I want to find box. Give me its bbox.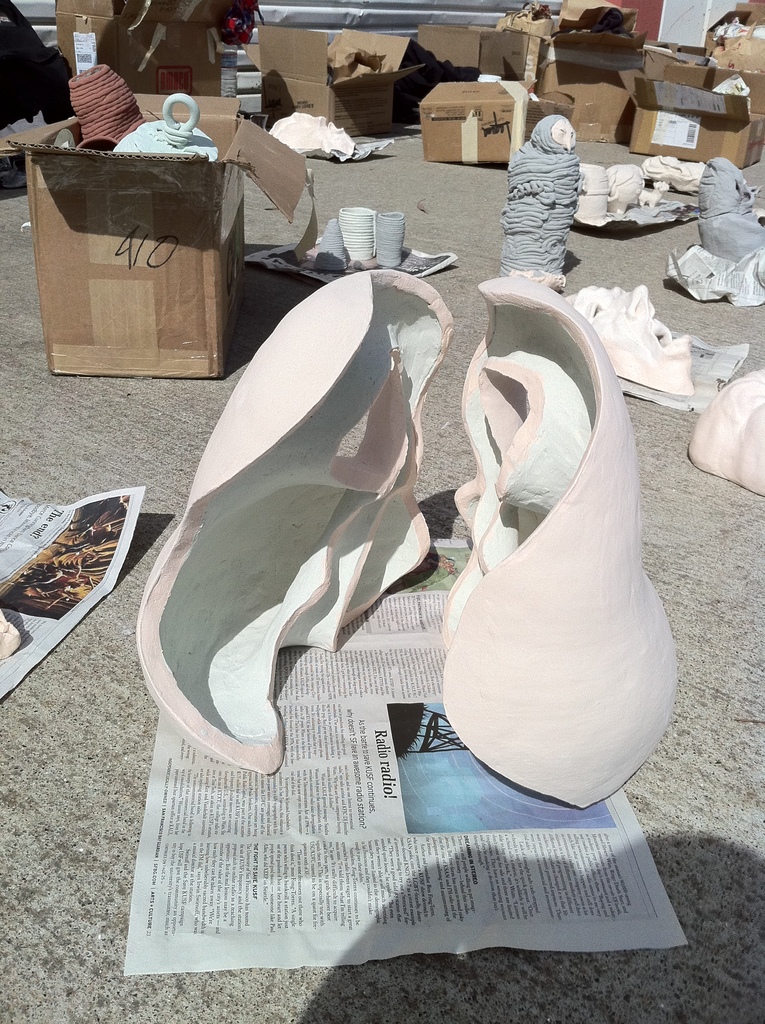
(15,133,262,394).
